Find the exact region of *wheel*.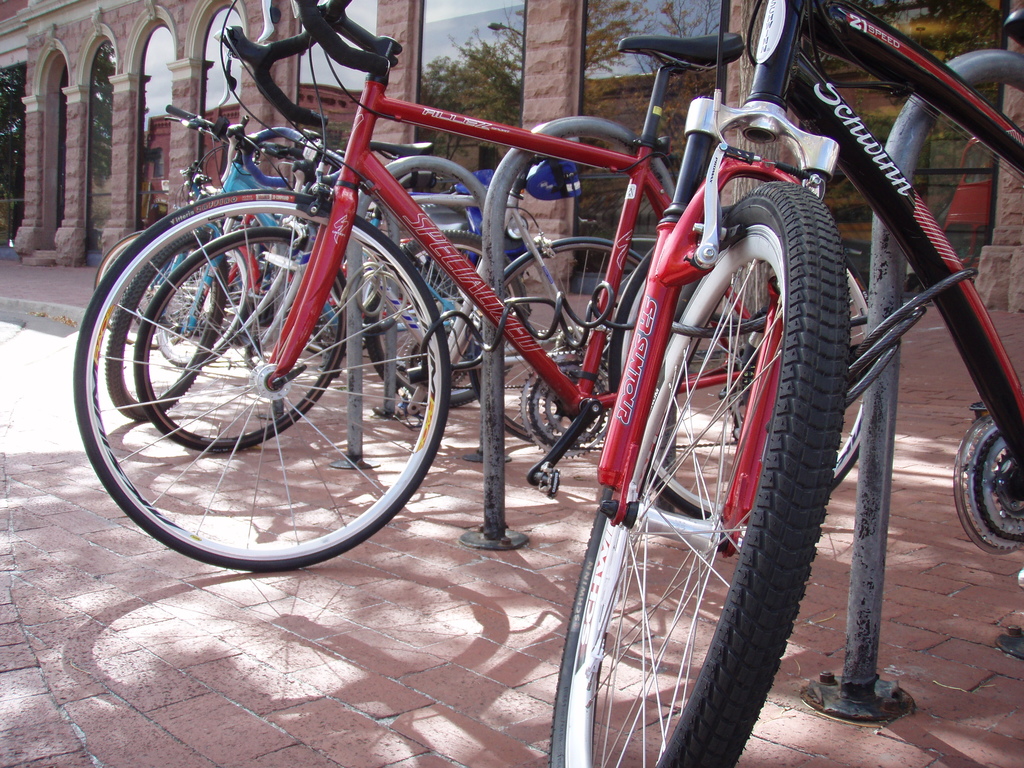
Exact region: (156, 241, 251, 365).
